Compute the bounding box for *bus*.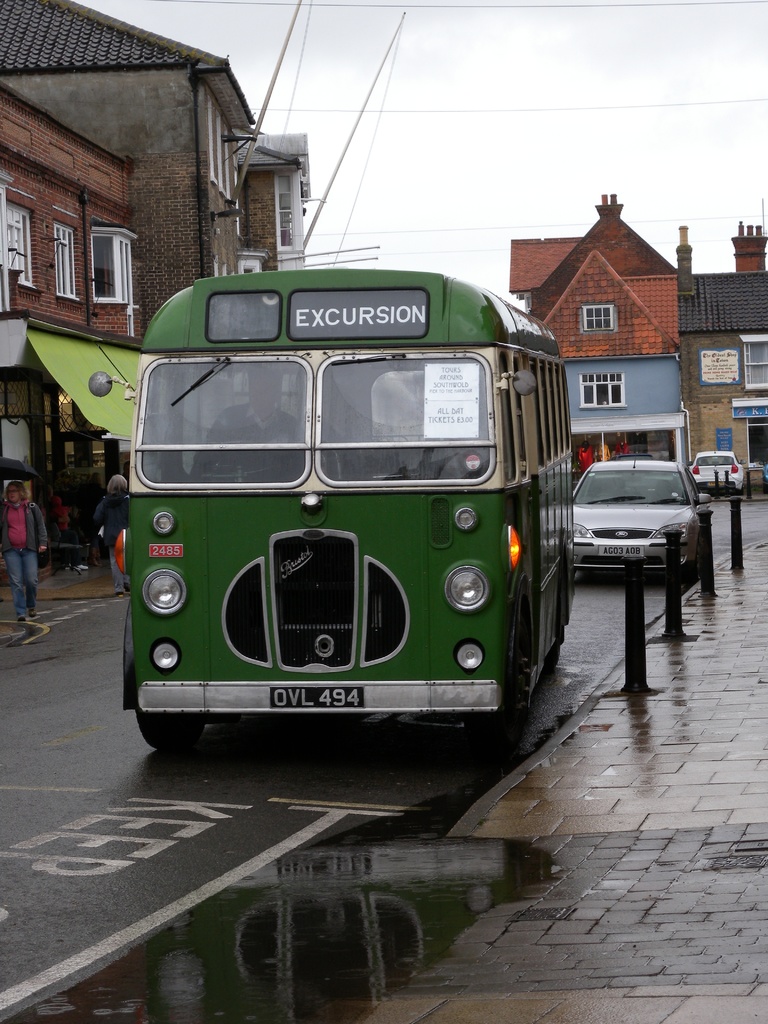
{"x1": 83, "y1": 249, "x2": 577, "y2": 740}.
